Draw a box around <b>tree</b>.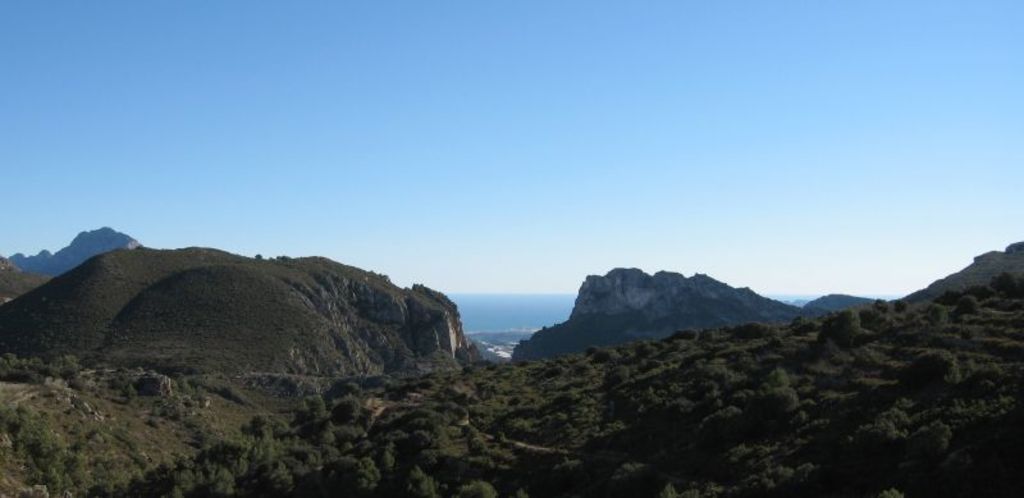
bbox=(253, 253, 260, 259).
